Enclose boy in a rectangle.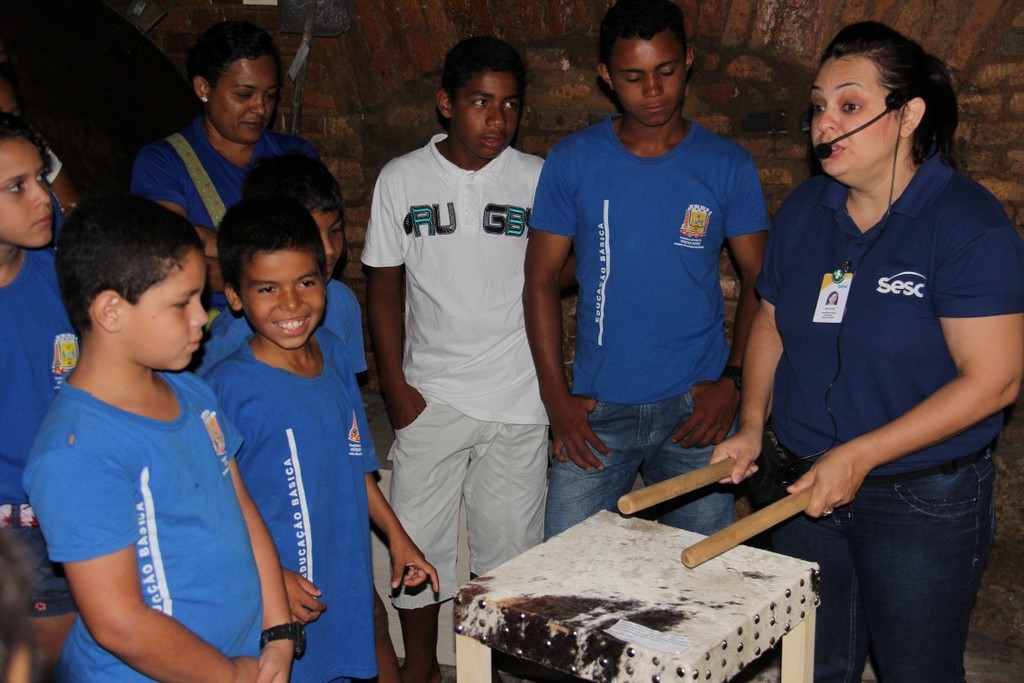
362 36 583 682.
